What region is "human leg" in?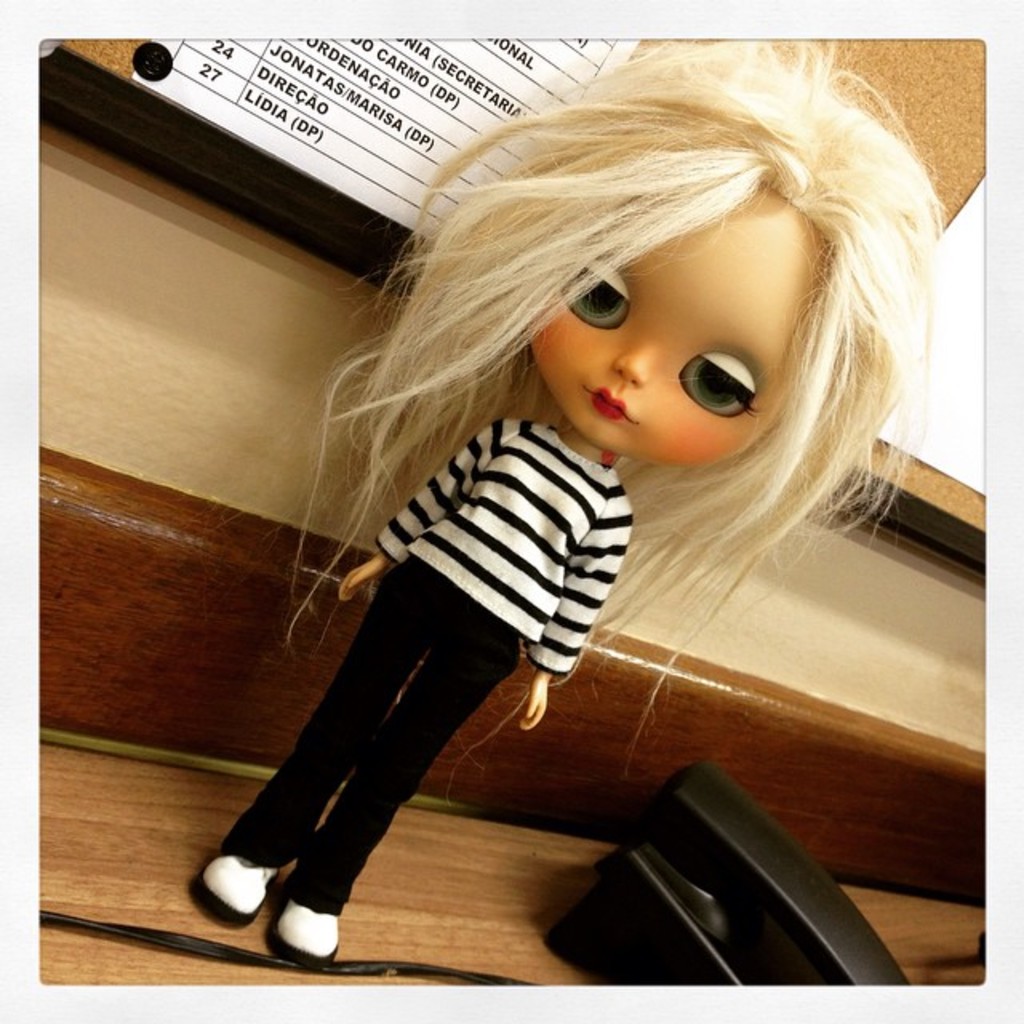
region(280, 610, 518, 966).
